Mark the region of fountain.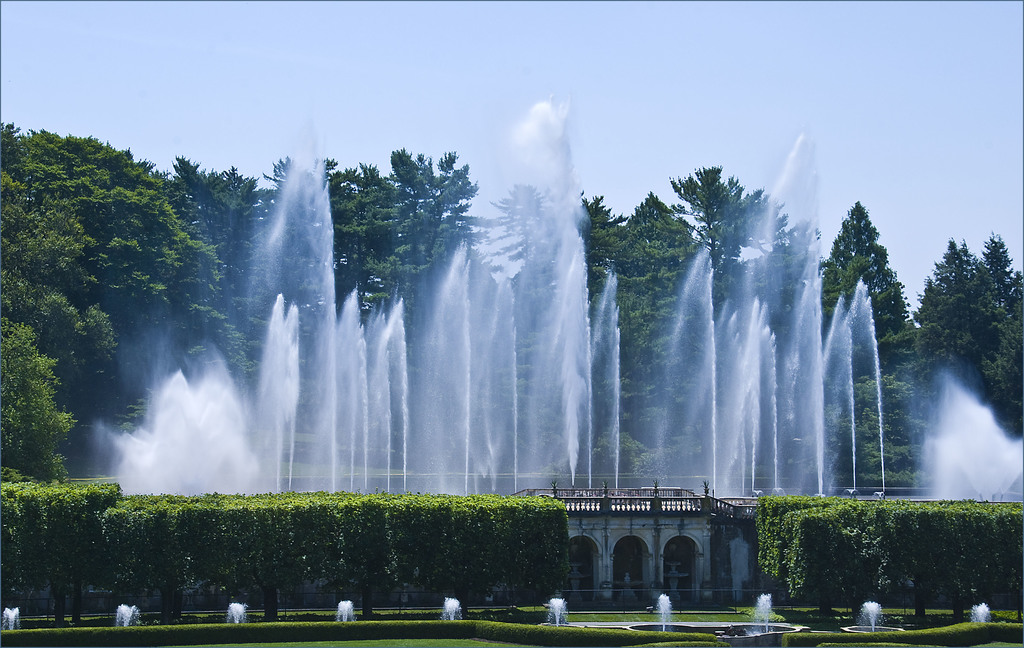
Region: left=104, top=603, right=142, bottom=639.
